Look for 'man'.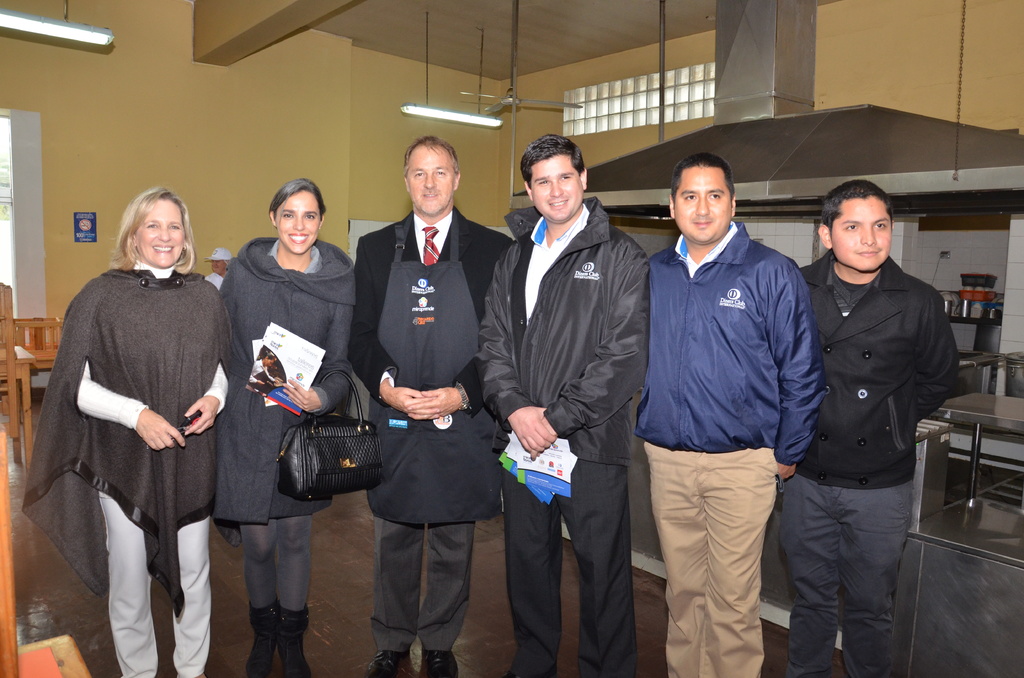
Found: Rect(204, 247, 234, 288).
